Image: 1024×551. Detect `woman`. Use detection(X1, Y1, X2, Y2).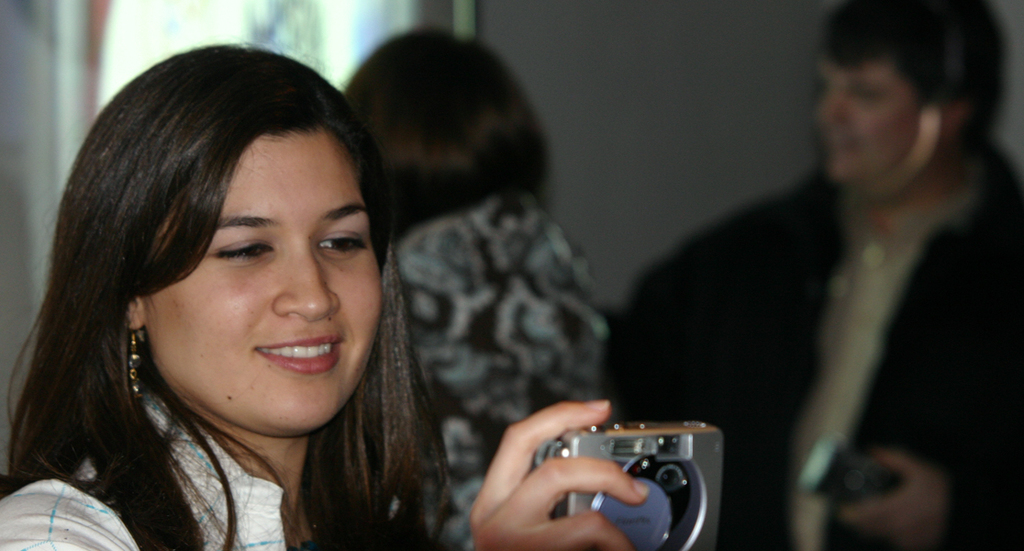
detection(0, 39, 652, 550).
